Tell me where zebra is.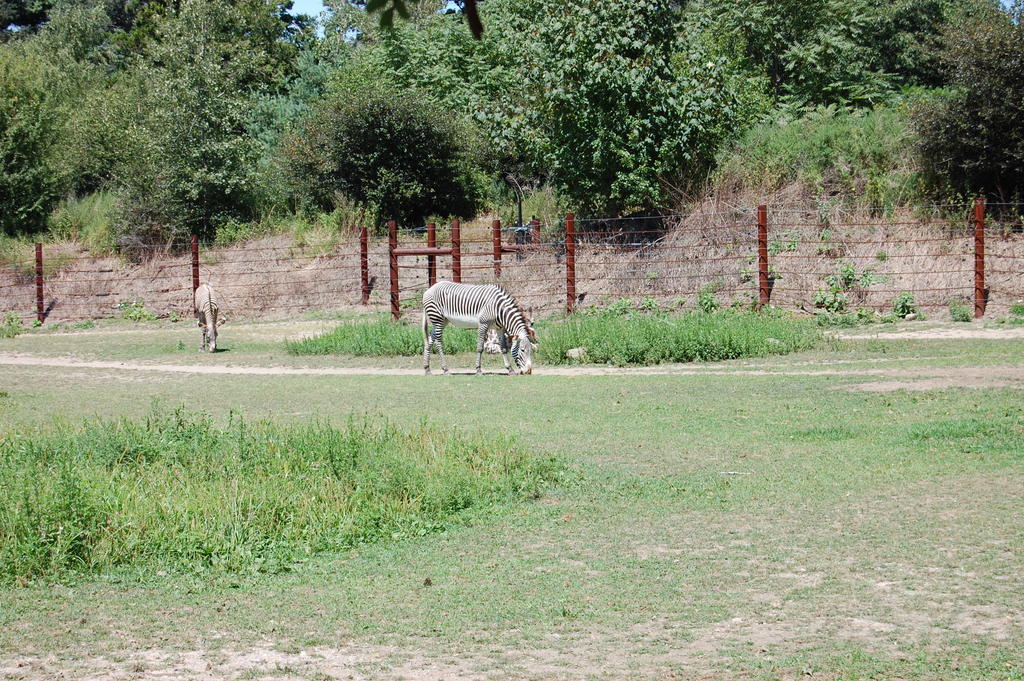
zebra is at x1=191, y1=281, x2=228, y2=352.
